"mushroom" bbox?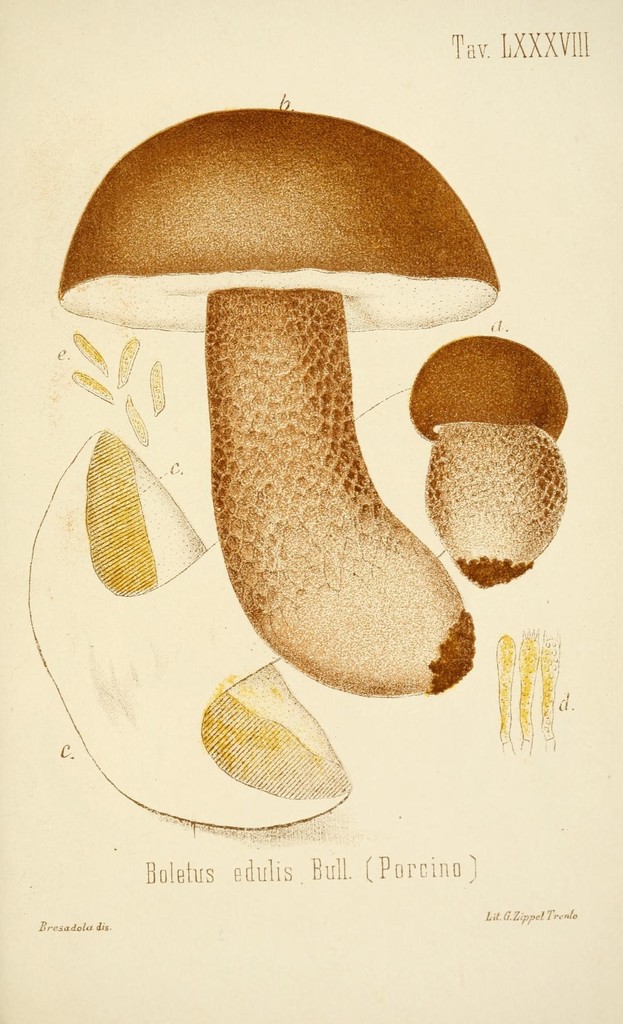
{"left": 412, "top": 335, "right": 573, "bottom": 588}
